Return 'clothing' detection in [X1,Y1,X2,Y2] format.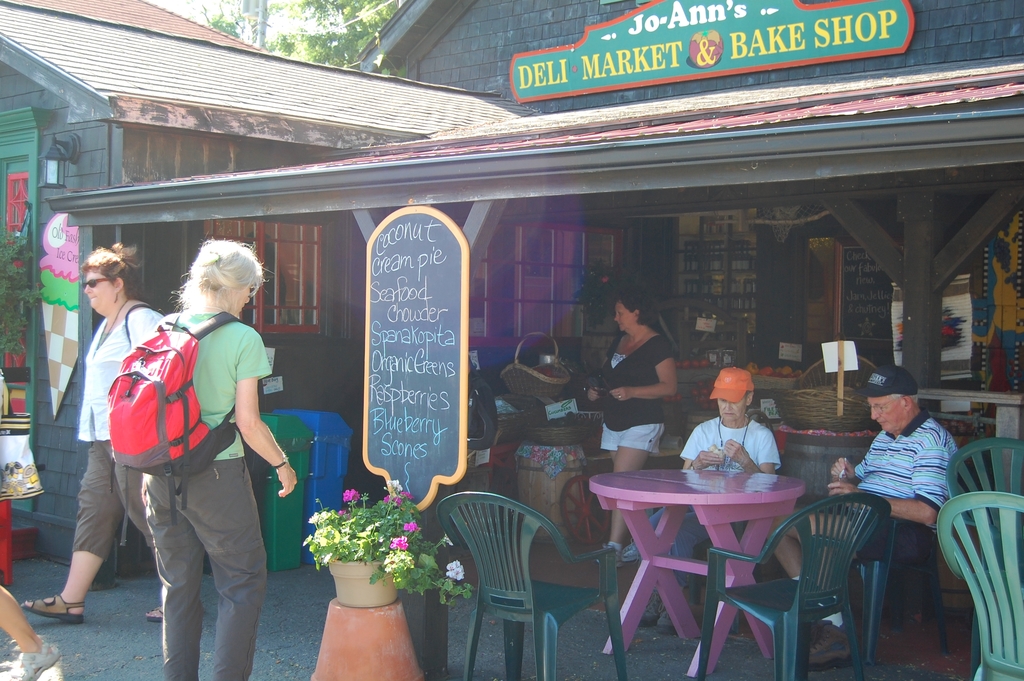
[143,312,273,680].
